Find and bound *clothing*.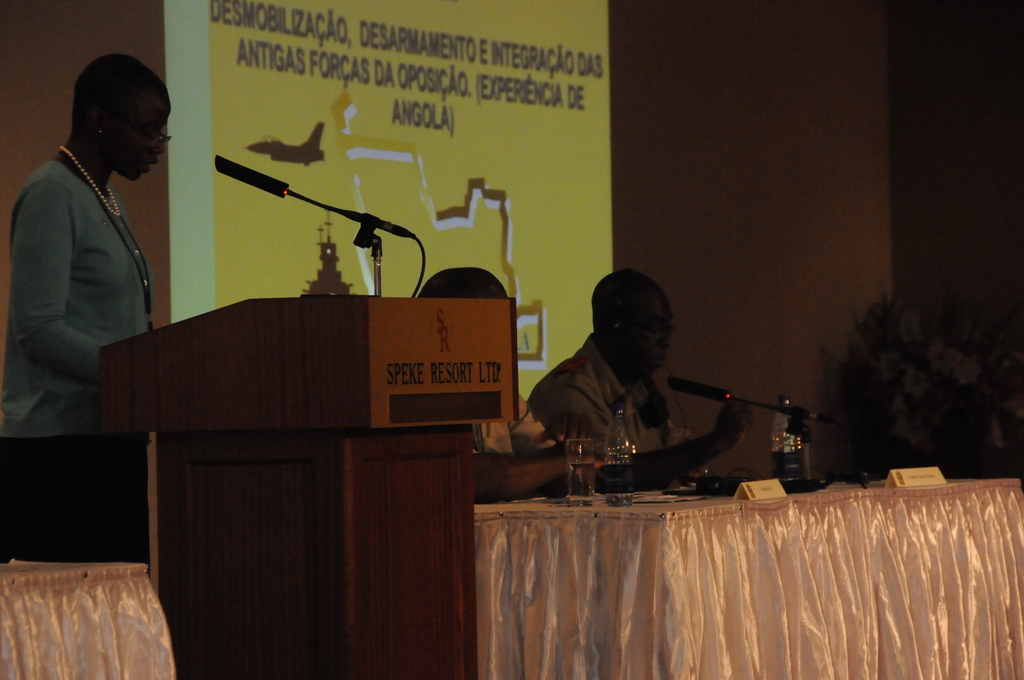
Bound: {"x1": 0, "y1": 419, "x2": 113, "y2": 571}.
